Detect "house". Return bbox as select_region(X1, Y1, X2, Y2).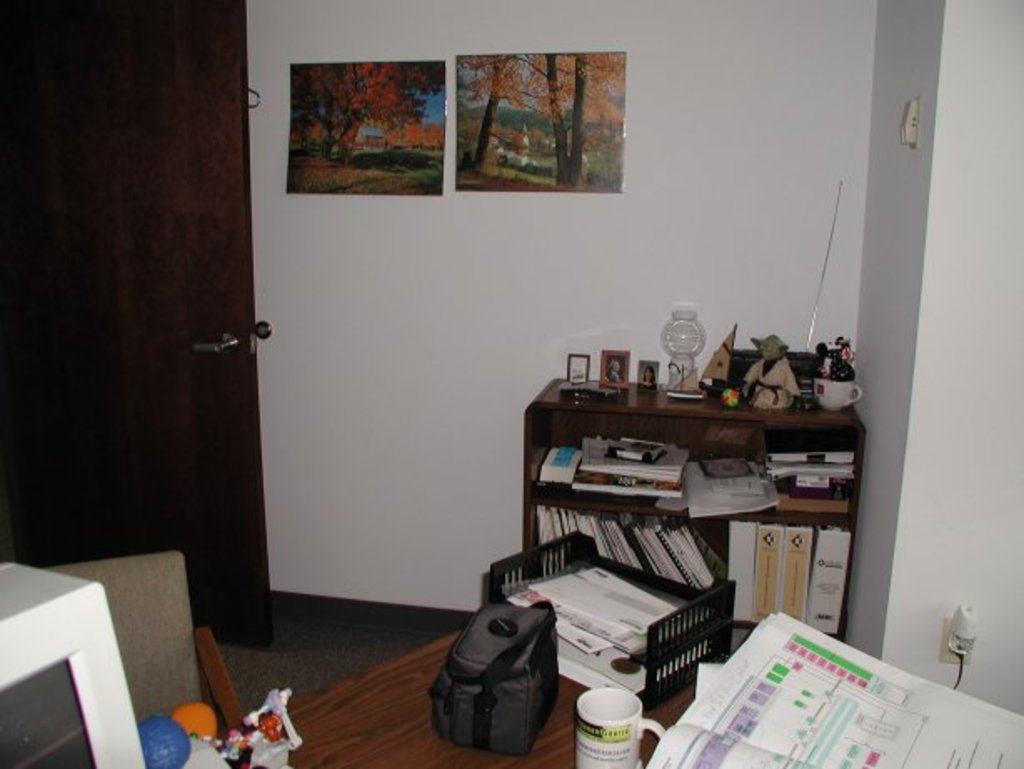
select_region(0, 0, 1022, 767).
